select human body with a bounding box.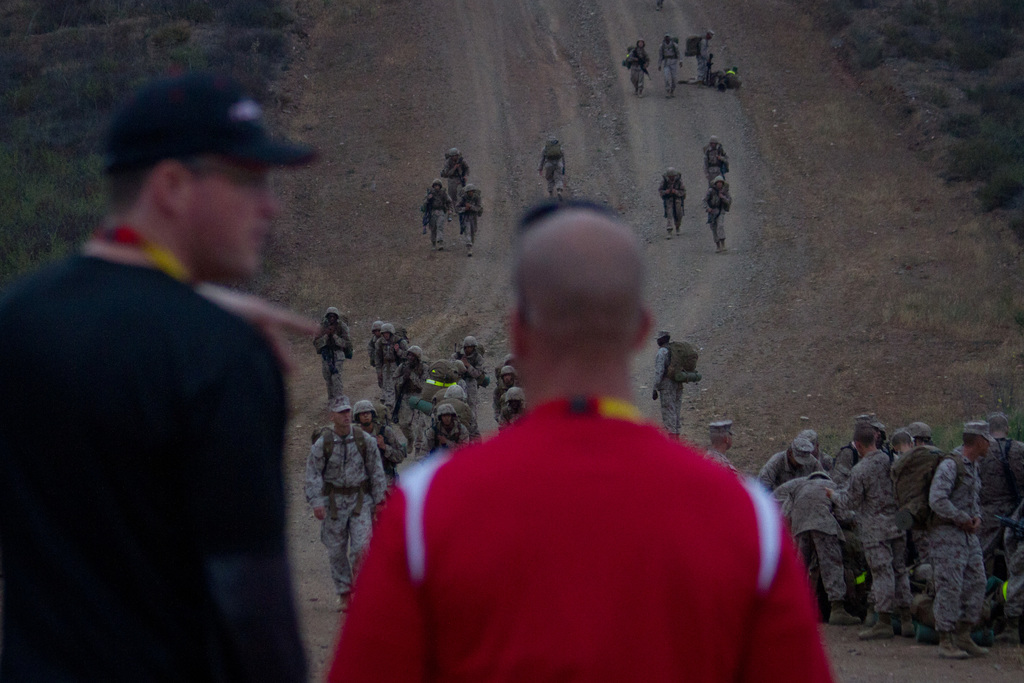
{"x1": 699, "y1": 37, "x2": 712, "y2": 85}.
